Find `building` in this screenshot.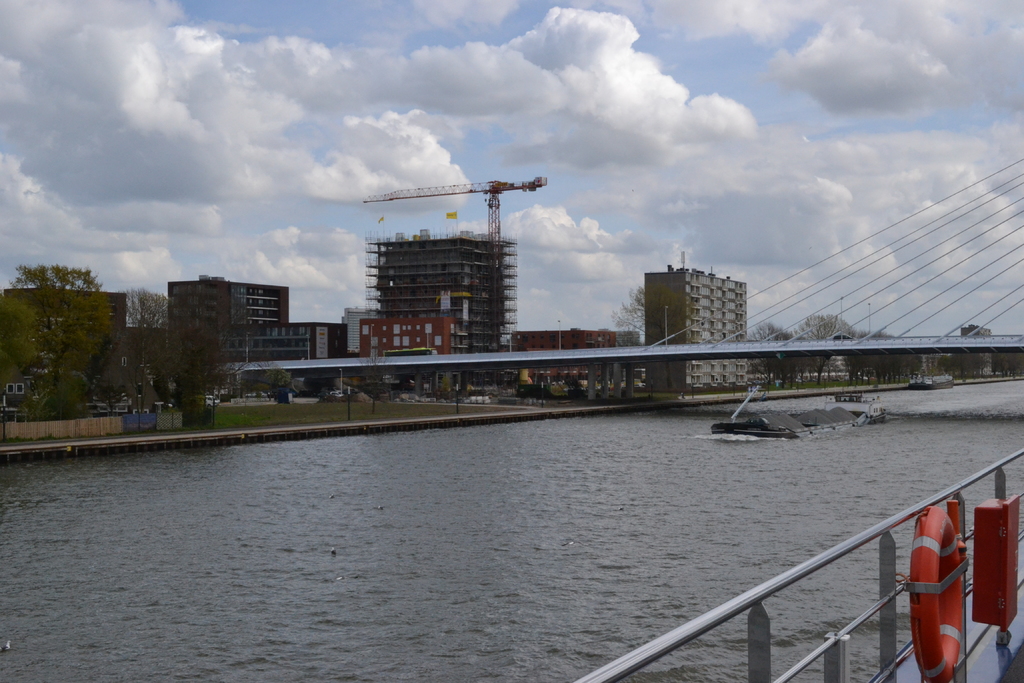
The bounding box for `building` is bbox=(0, 284, 129, 398).
